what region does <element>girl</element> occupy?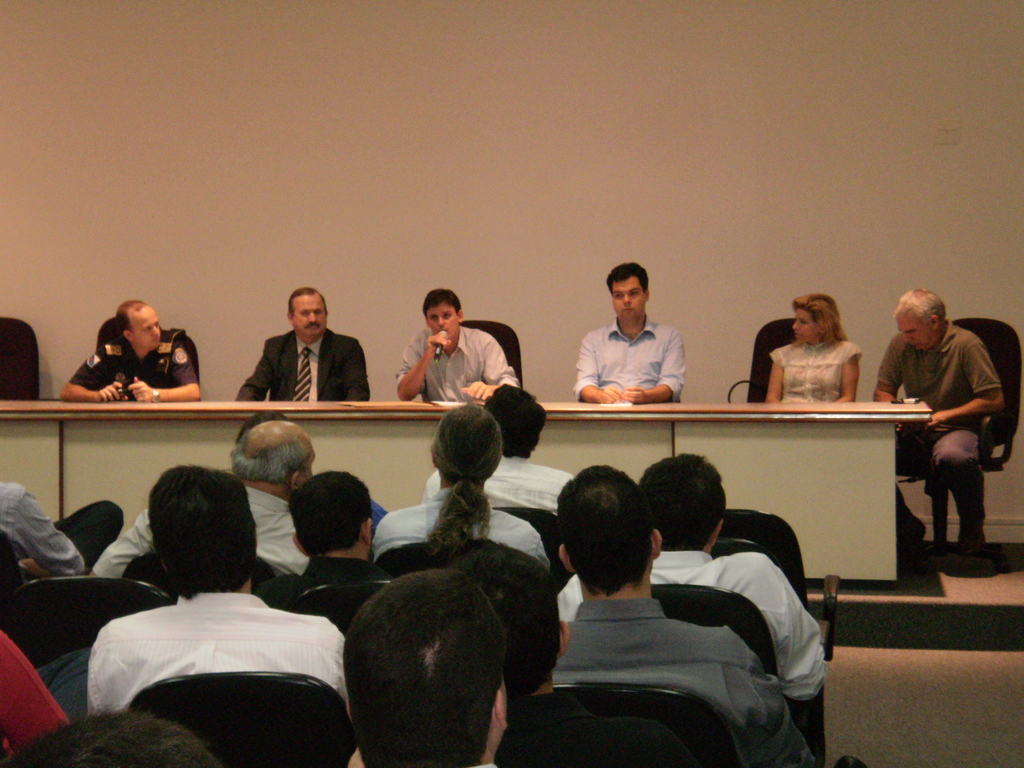
bbox=[764, 293, 863, 408].
